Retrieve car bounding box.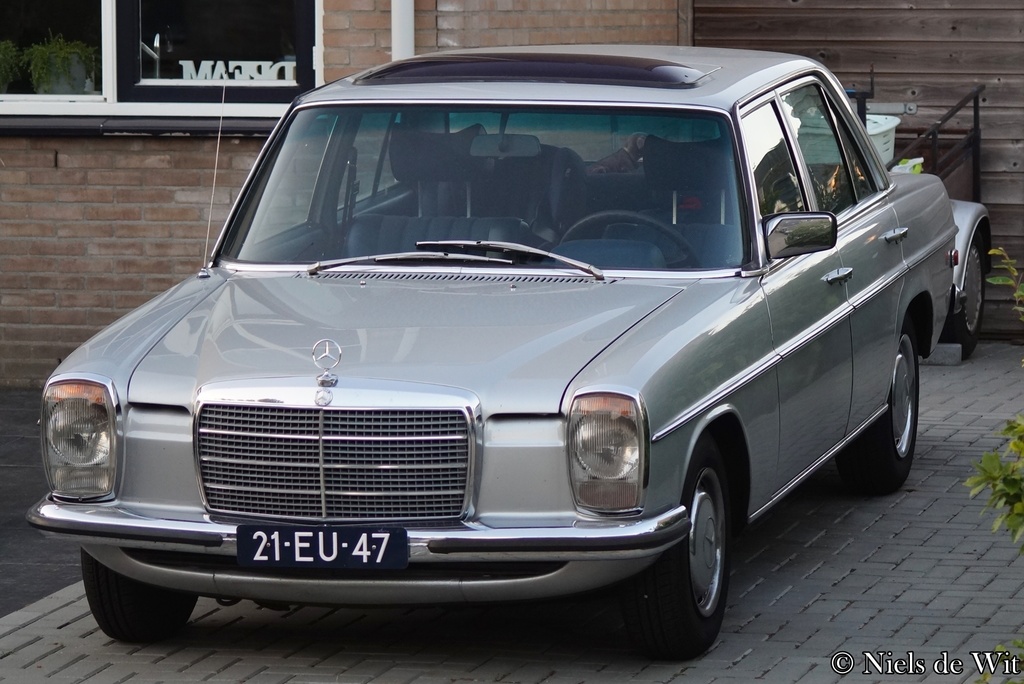
Bounding box: <bbox>25, 45, 958, 662</bbox>.
